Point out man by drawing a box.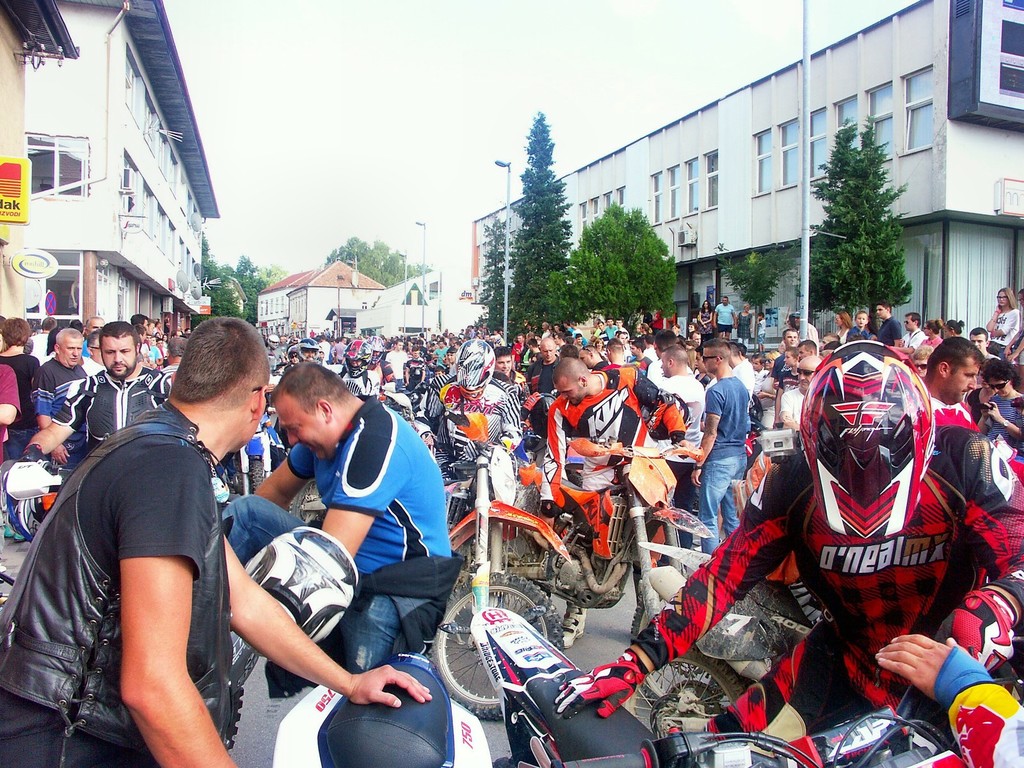
left=596, top=340, right=630, bottom=370.
